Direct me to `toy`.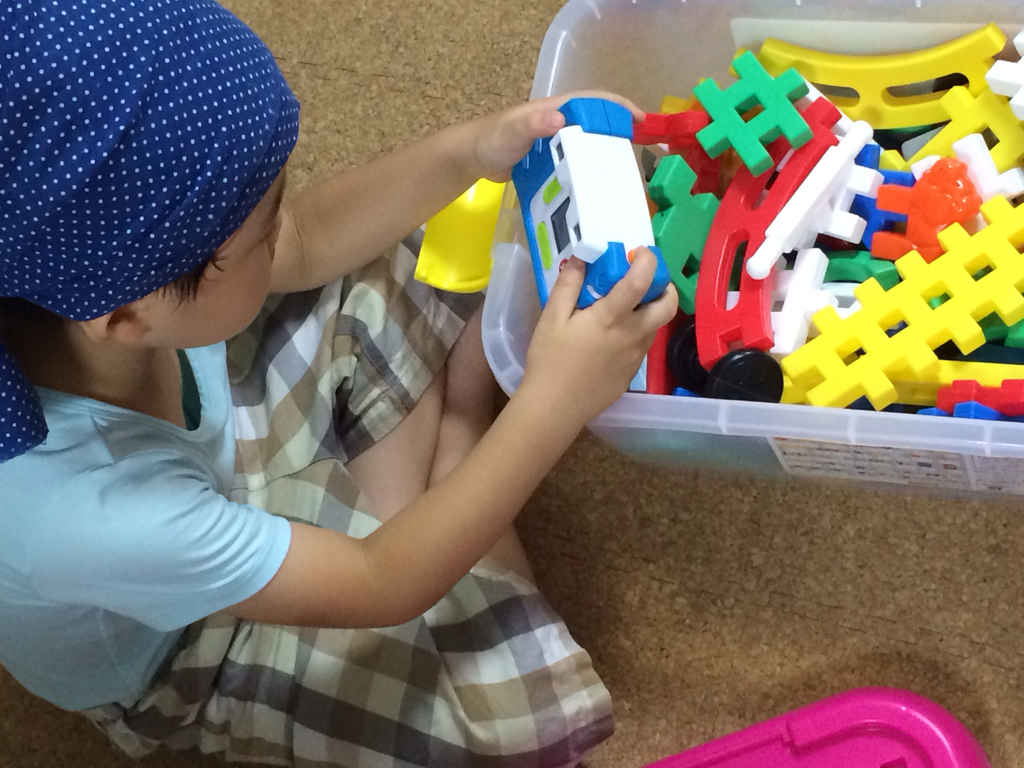
Direction: (left=760, top=24, right=1007, bottom=128).
